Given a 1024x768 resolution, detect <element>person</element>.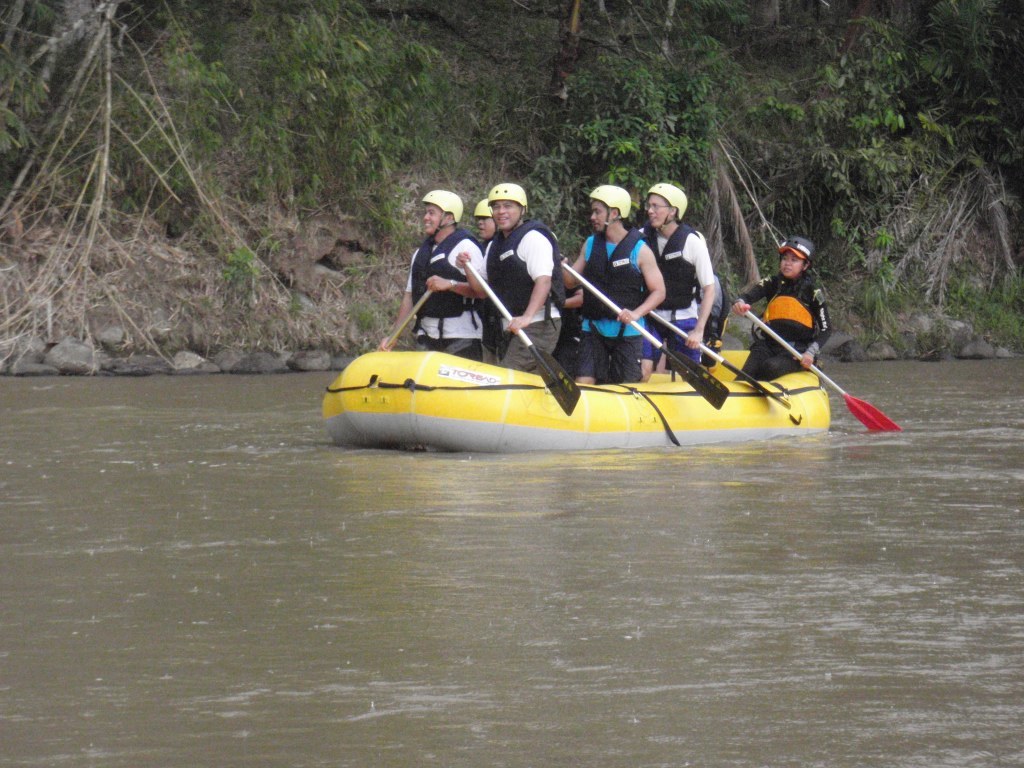
470:200:501:249.
